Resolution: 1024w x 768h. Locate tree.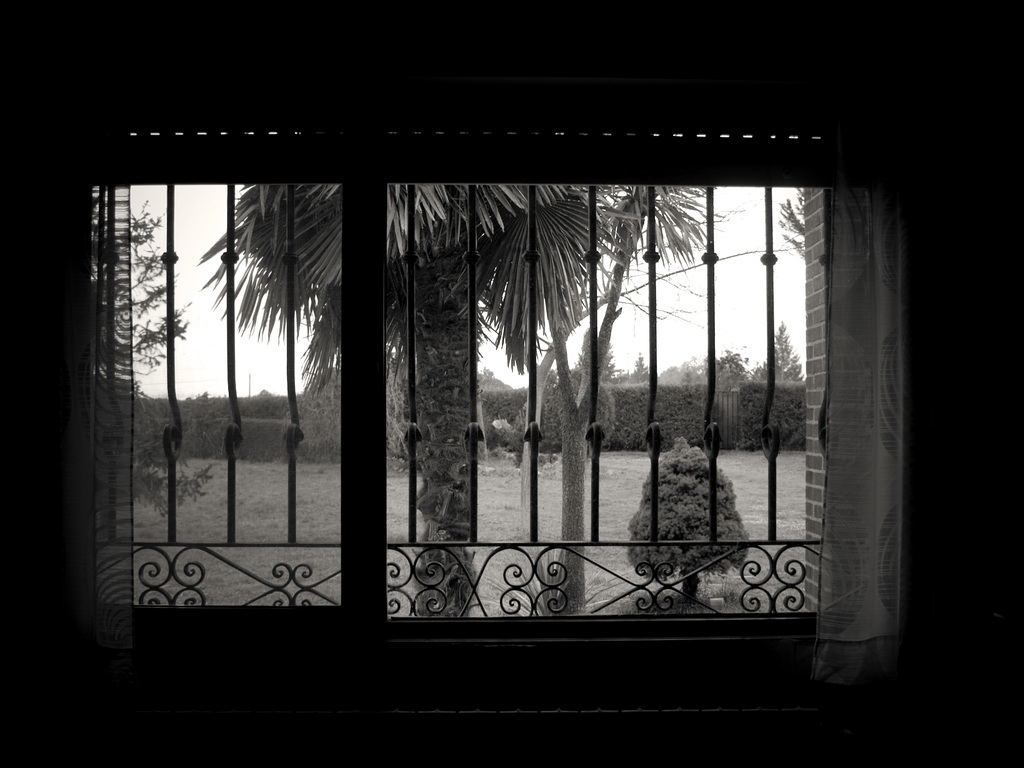
[201,180,651,614].
